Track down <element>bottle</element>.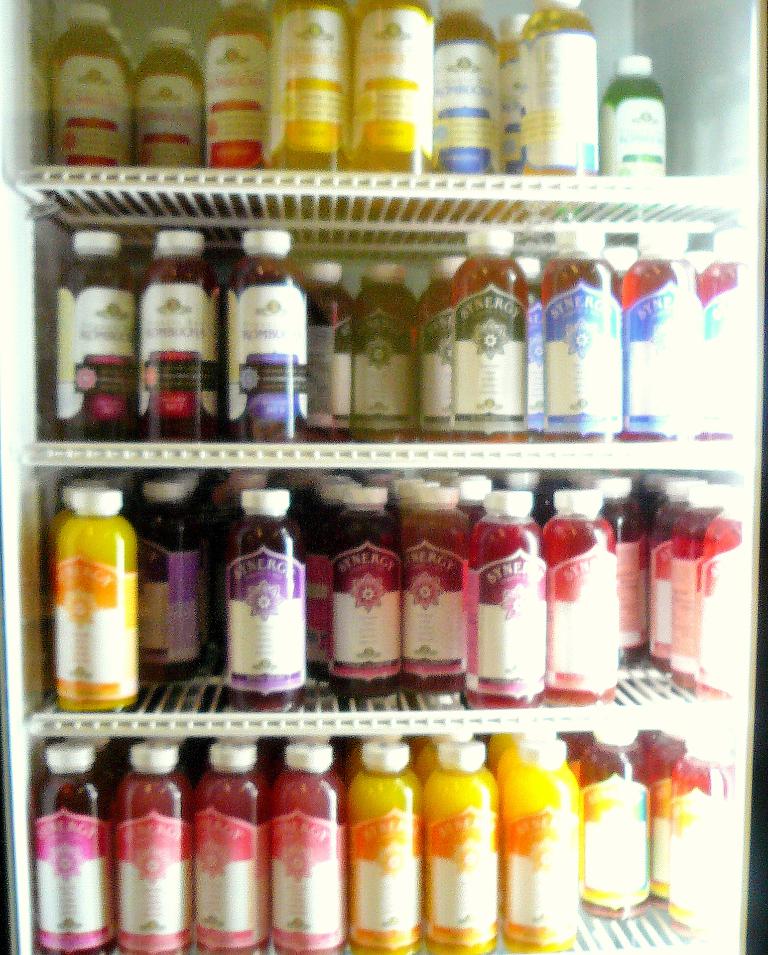
Tracked to (114,741,197,954).
